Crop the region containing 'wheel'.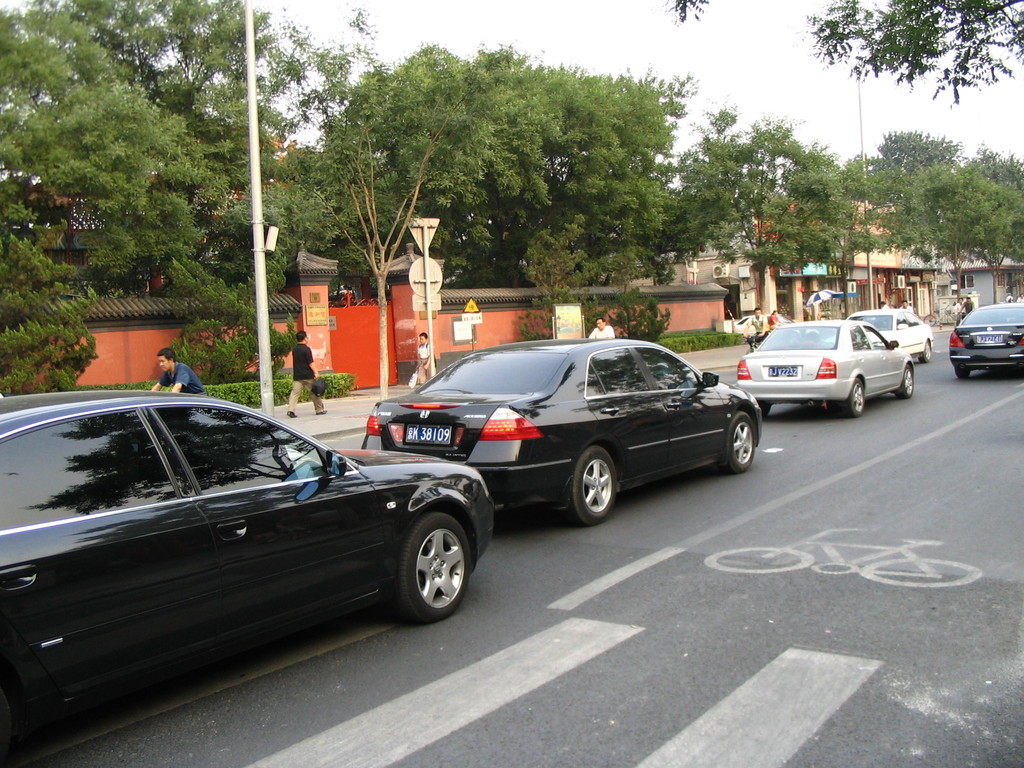
Crop region: <box>897,362,916,399</box>.
